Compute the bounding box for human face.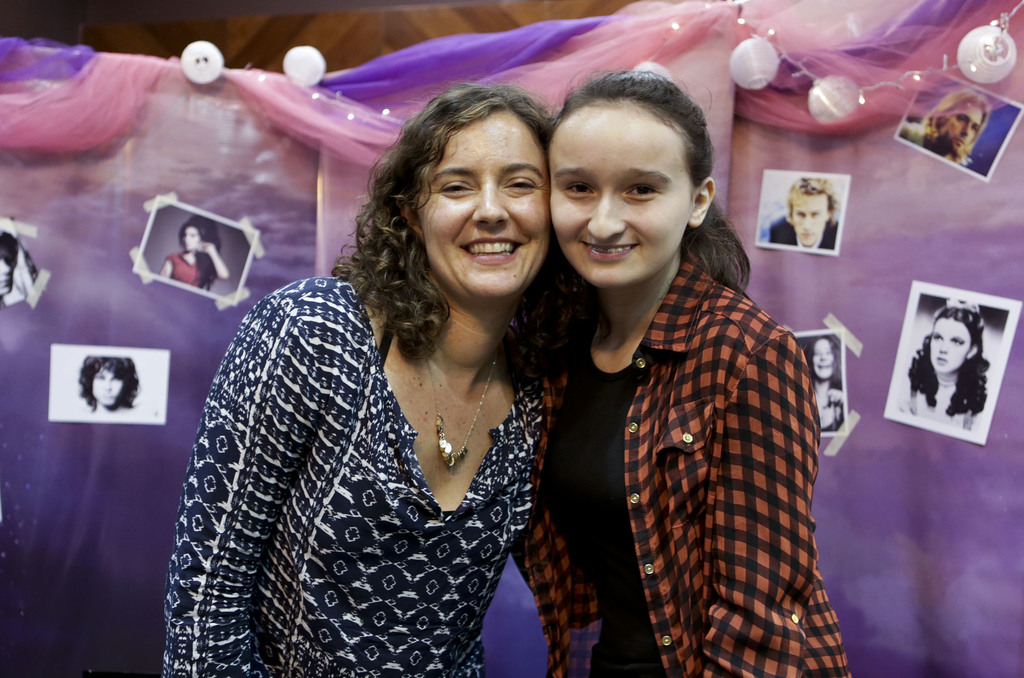
box=[417, 106, 553, 299].
